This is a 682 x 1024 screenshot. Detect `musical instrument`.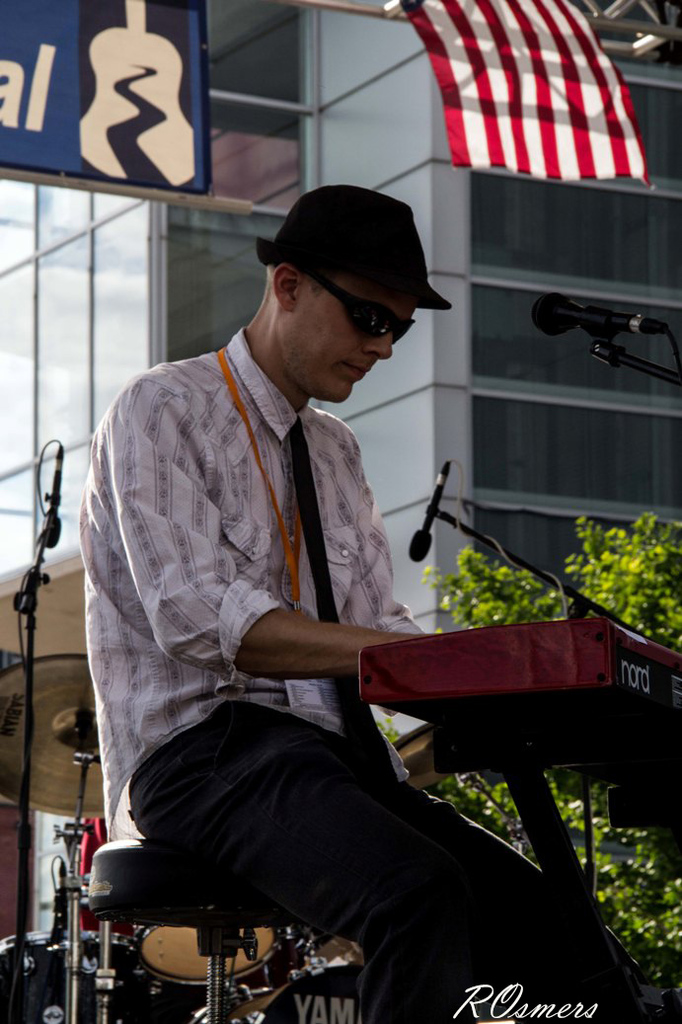
l=0, t=644, r=112, b=826.
